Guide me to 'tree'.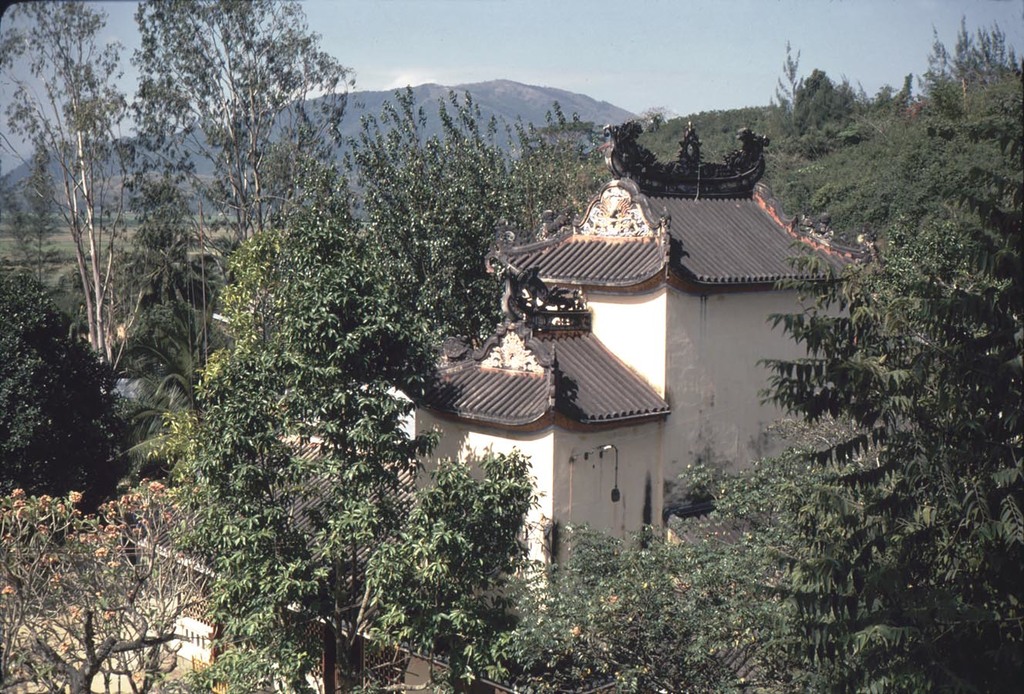
Guidance: [x1=7, y1=300, x2=139, y2=512].
